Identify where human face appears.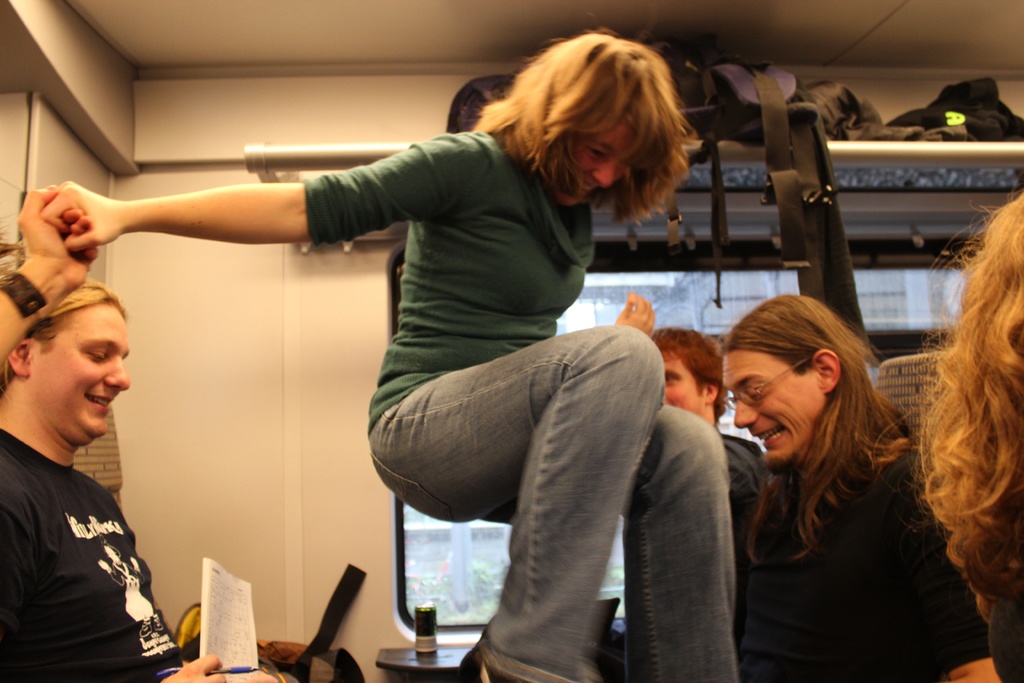
Appears at [35, 299, 133, 441].
